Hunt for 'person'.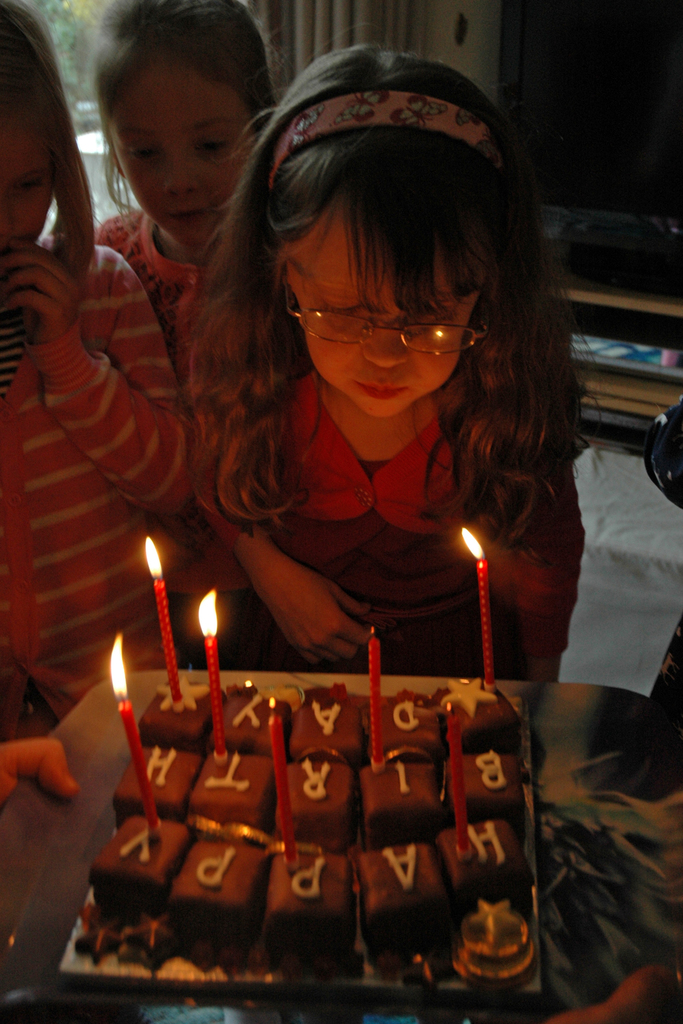
Hunted down at crop(193, 40, 590, 676).
